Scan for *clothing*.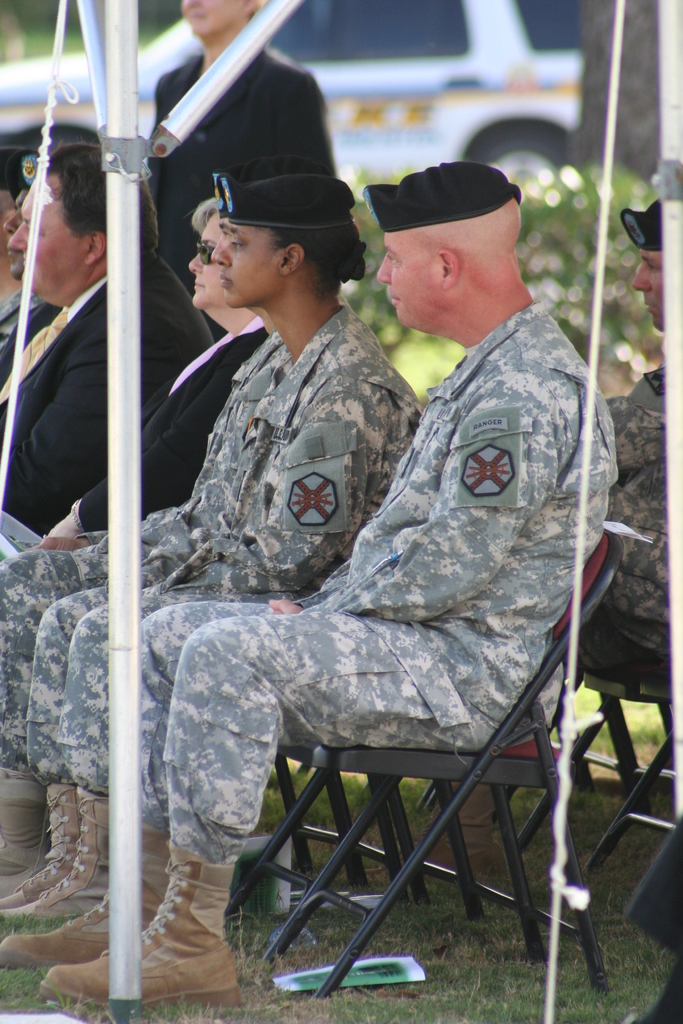
Scan result: 121/306/614/858.
